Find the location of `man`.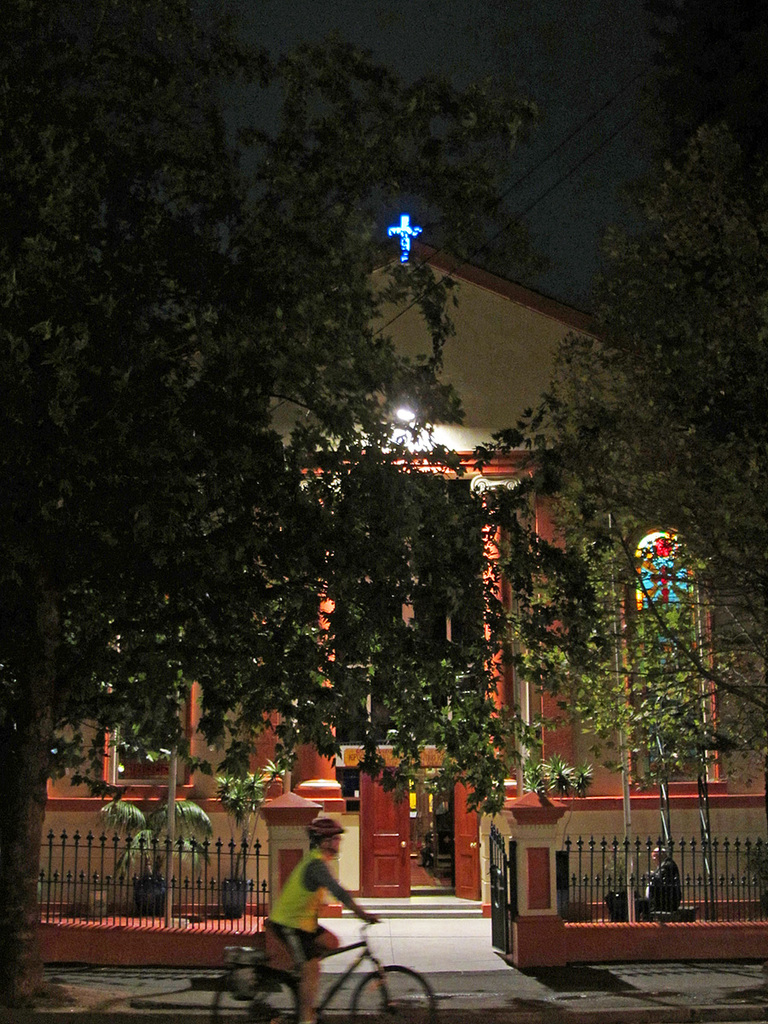
Location: (640, 840, 689, 919).
